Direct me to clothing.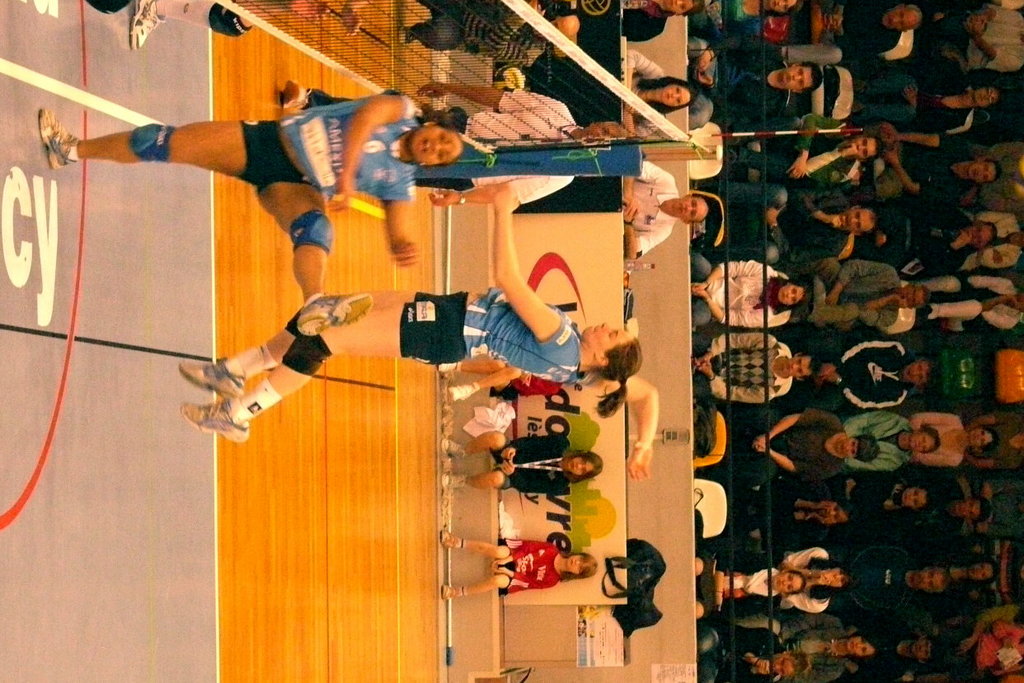
Direction: <region>726, 409, 851, 486</region>.
